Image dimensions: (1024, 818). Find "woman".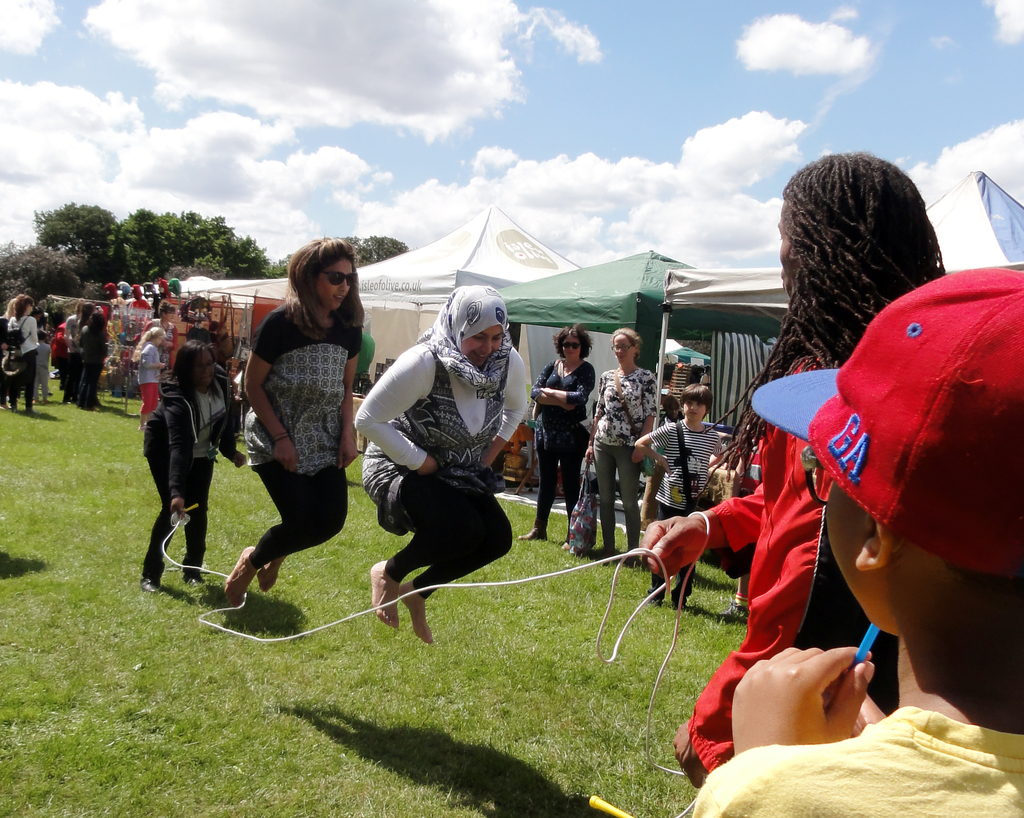
Rect(517, 327, 596, 552).
